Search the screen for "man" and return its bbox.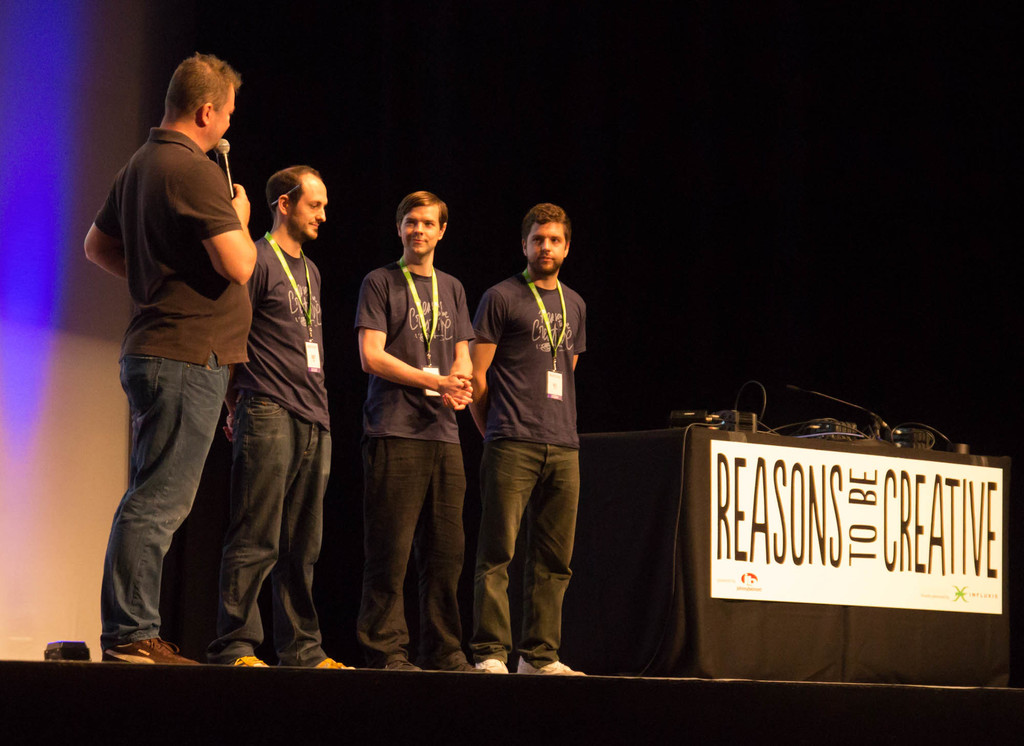
Found: [left=350, top=190, right=476, bottom=672].
